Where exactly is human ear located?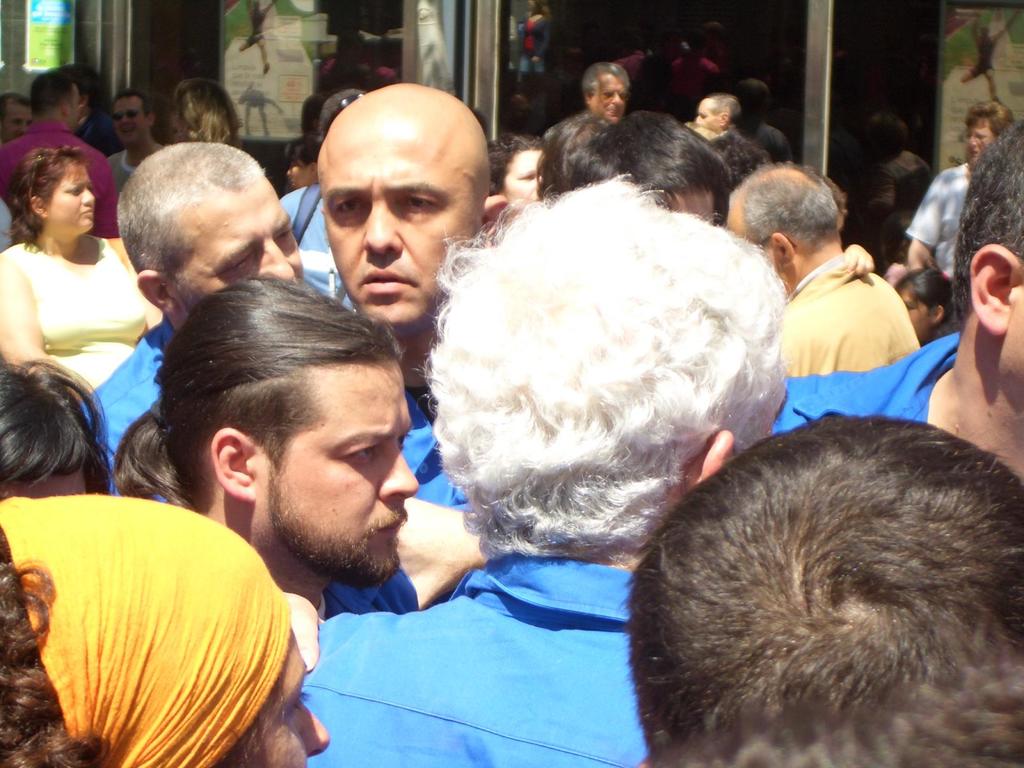
Its bounding box is [x1=932, y1=304, x2=944, y2=319].
